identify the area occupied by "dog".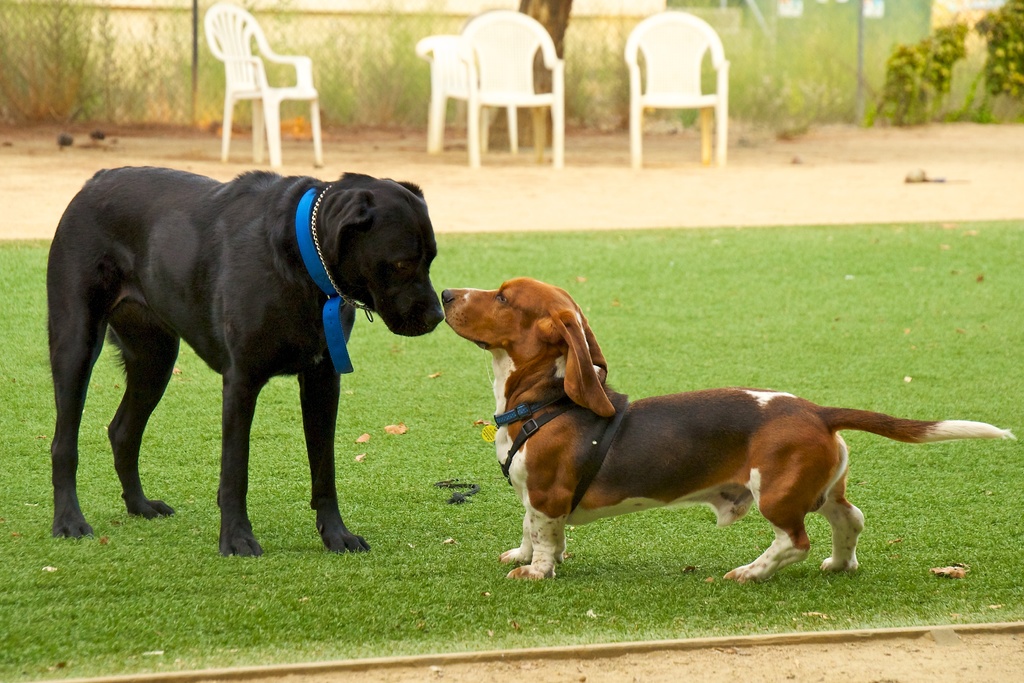
Area: locate(51, 162, 445, 557).
